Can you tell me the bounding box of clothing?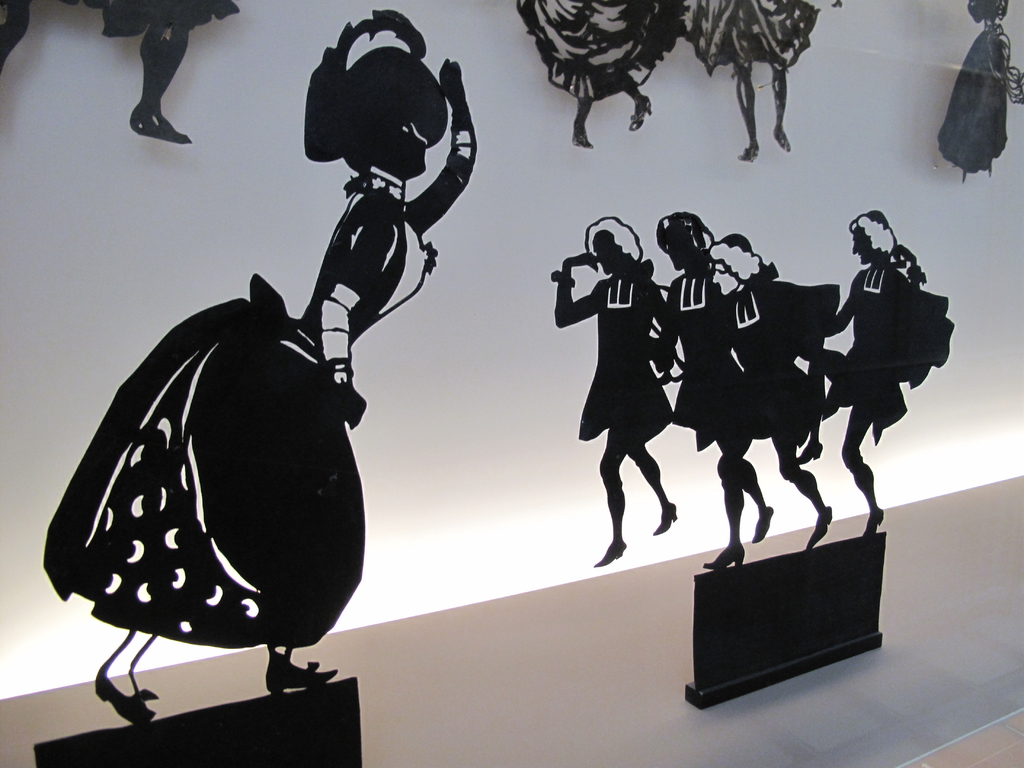
647, 271, 762, 445.
